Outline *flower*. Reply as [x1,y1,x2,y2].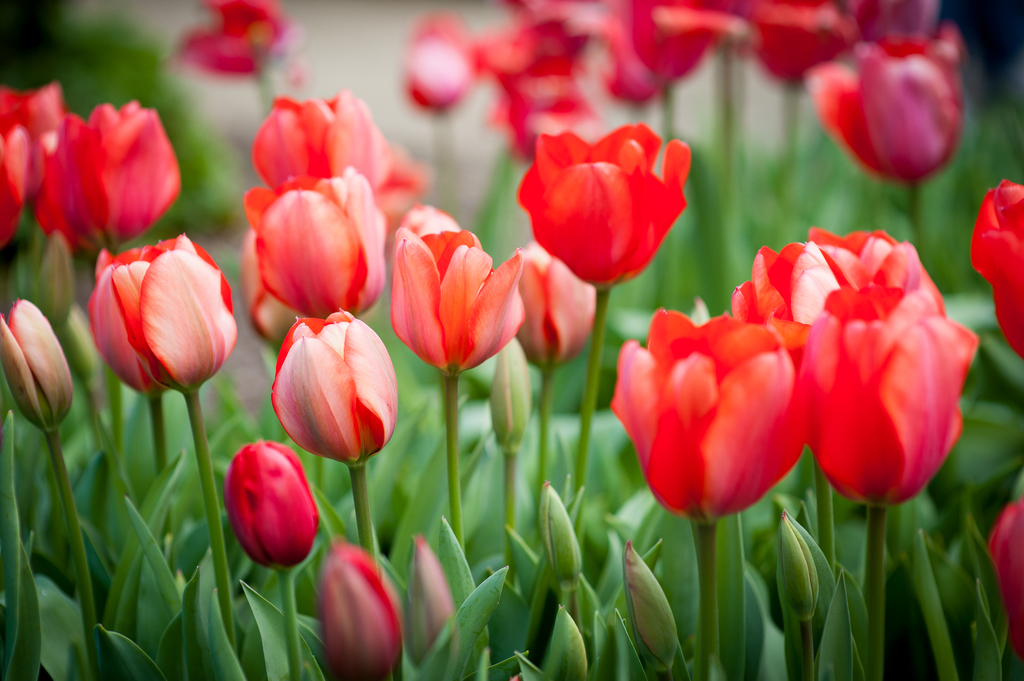
[476,0,604,162].
